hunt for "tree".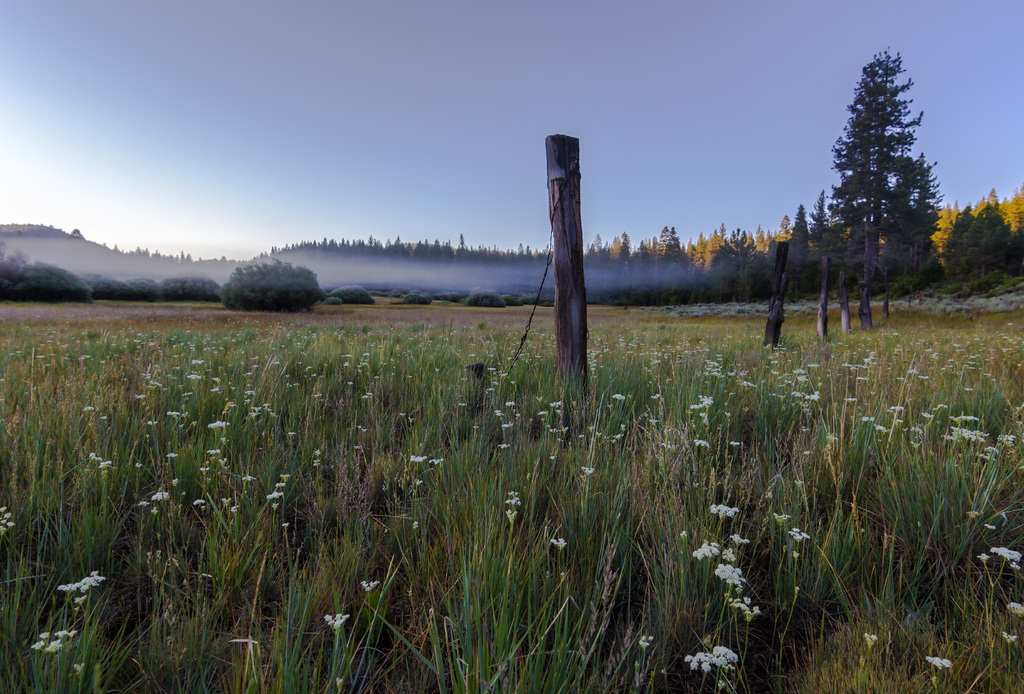
Hunted down at locate(219, 248, 328, 315).
